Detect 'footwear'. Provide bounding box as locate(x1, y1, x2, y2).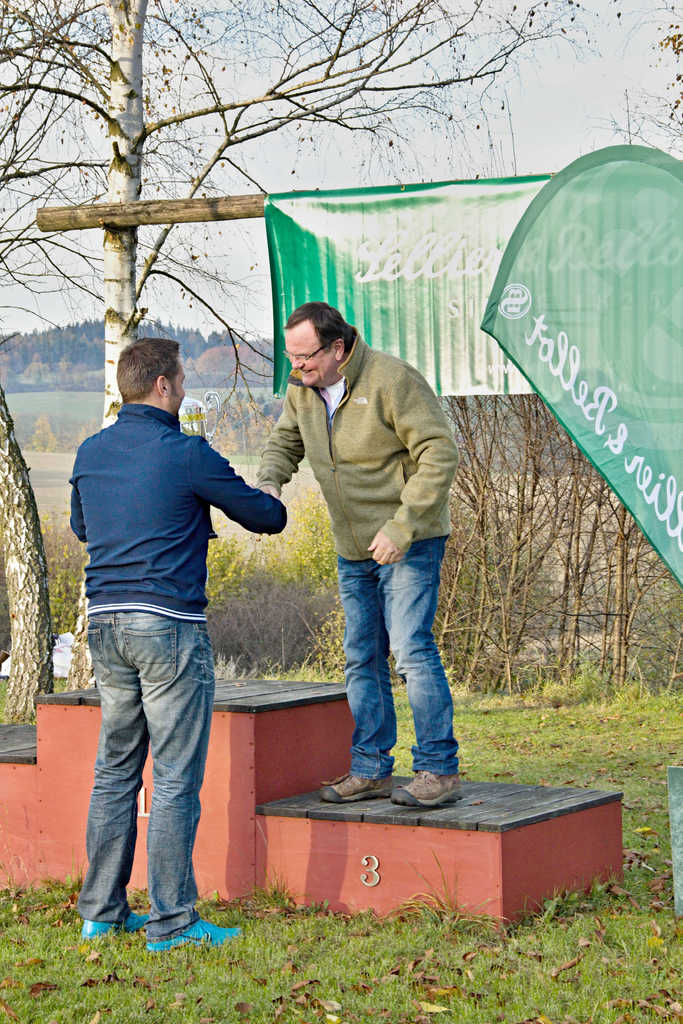
locate(81, 913, 155, 943).
